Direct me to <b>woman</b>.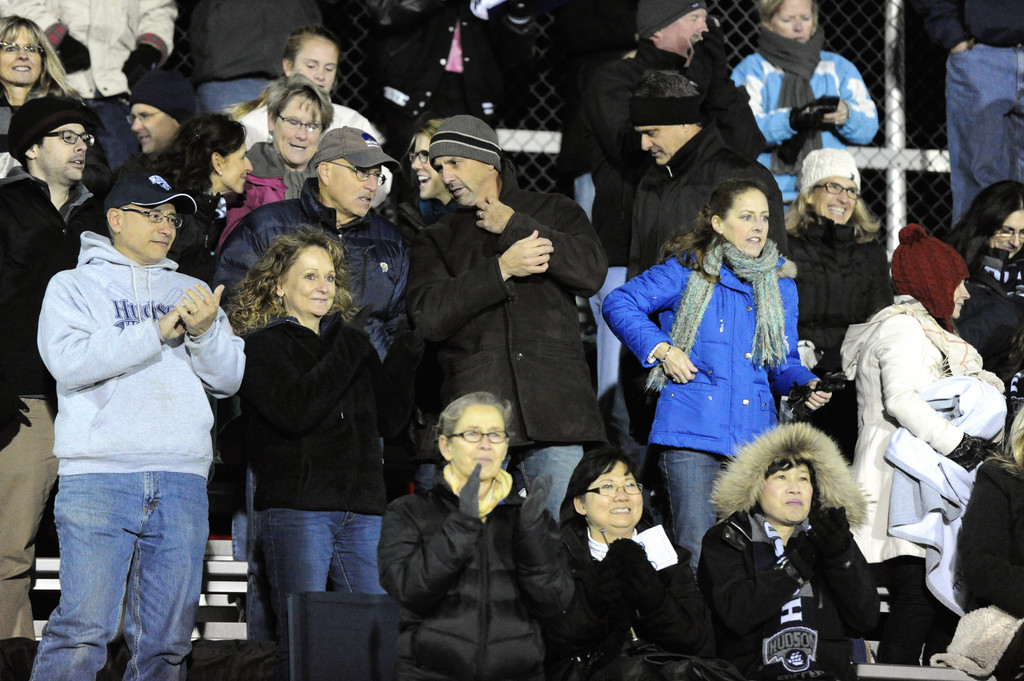
Direction: <region>223, 28, 387, 143</region>.
